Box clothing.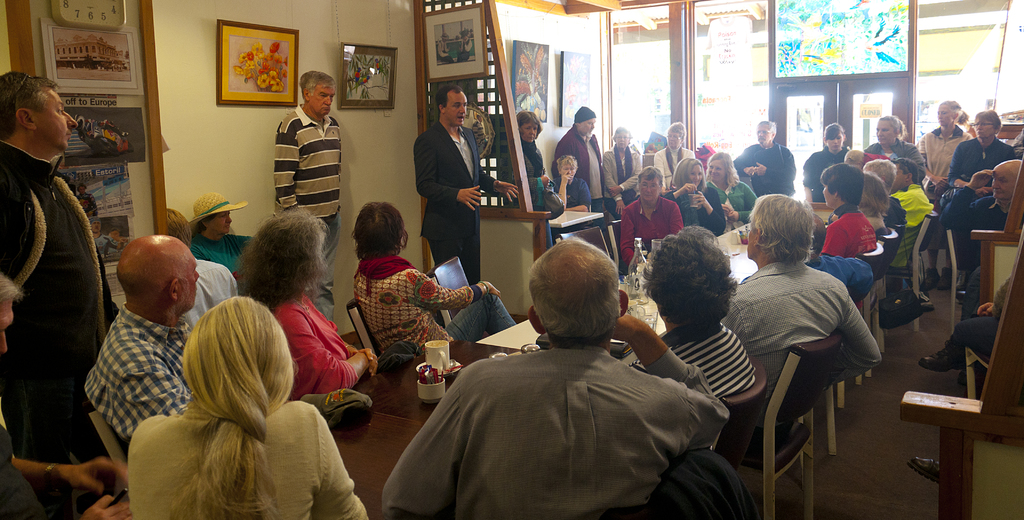
l=927, t=136, r=1014, b=250.
